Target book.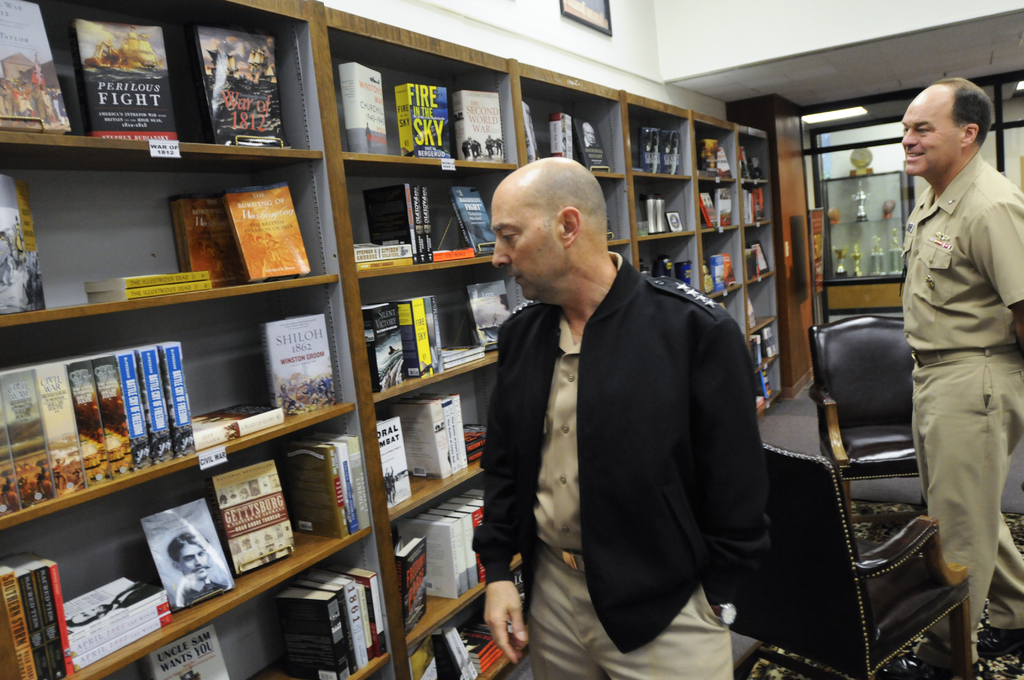
Target region: left=73, top=15, right=180, bottom=143.
